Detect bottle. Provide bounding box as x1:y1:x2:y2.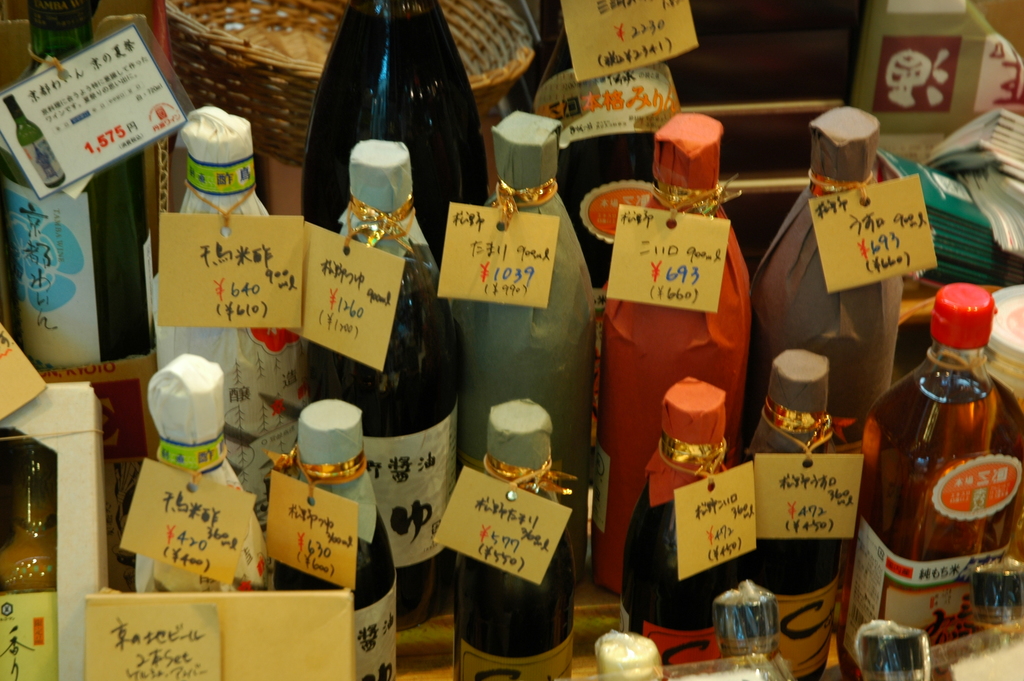
620:379:752:680.
